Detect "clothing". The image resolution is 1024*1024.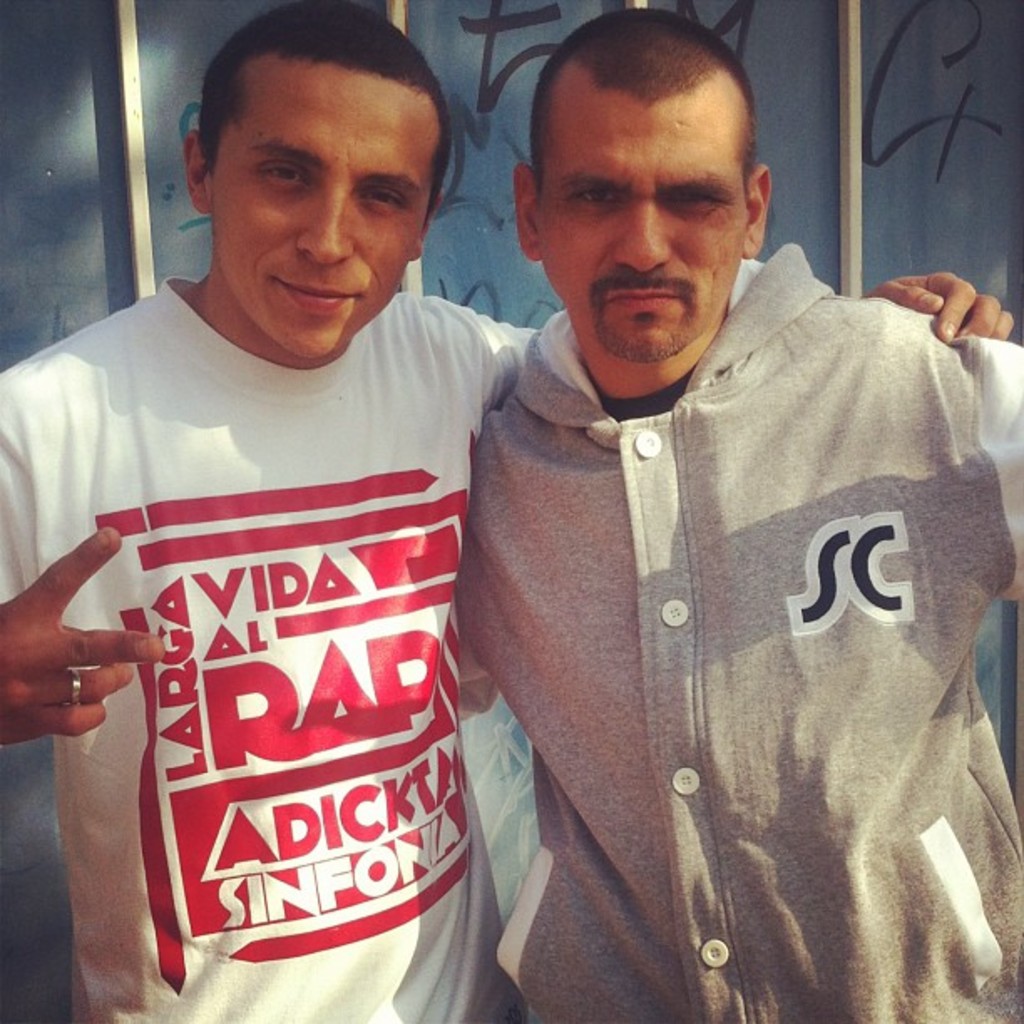
[x1=455, y1=236, x2=1022, y2=1022].
